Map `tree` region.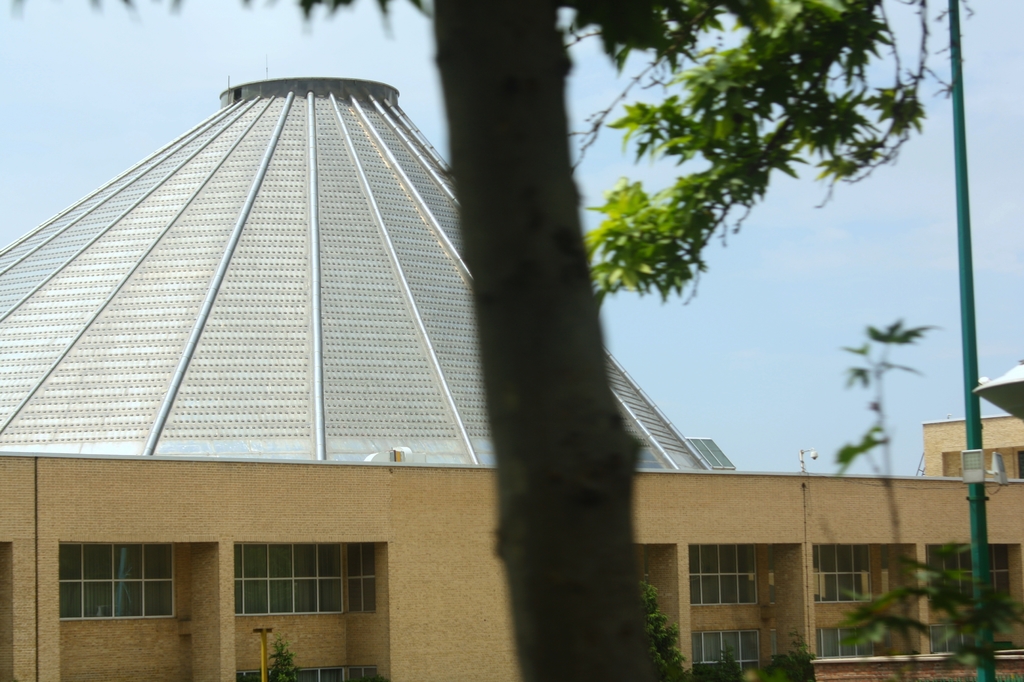
Mapped to (255,0,972,643).
